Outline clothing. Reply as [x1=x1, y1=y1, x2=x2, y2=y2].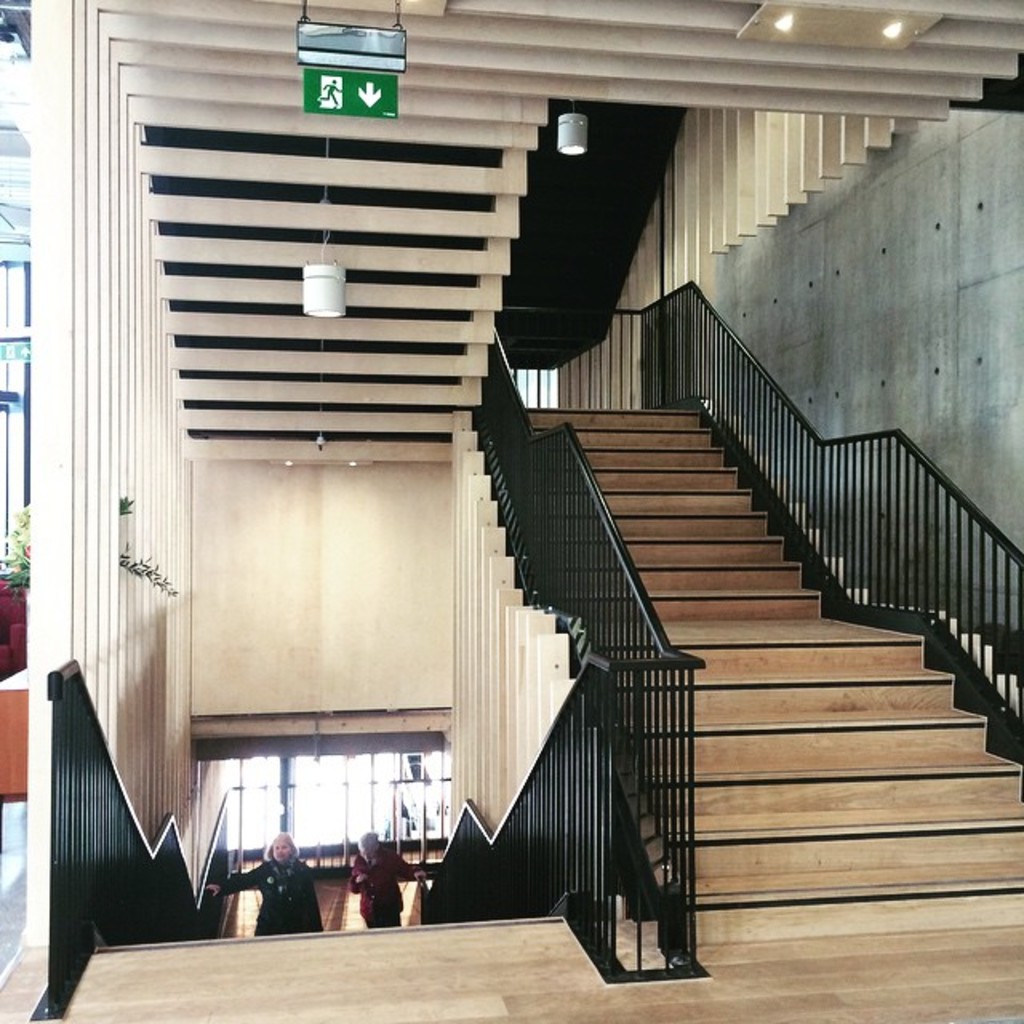
[x1=218, y1=845, x2=318, y2=950].
